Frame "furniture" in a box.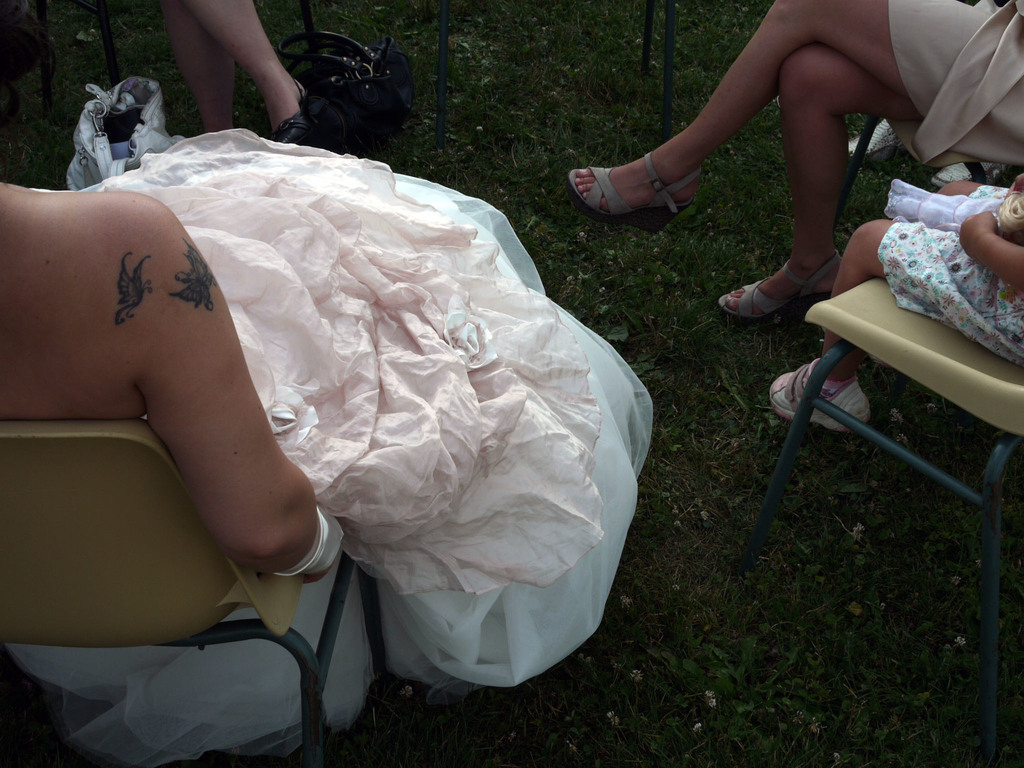
(left=727, top=276, right=1023, bottom=767).
